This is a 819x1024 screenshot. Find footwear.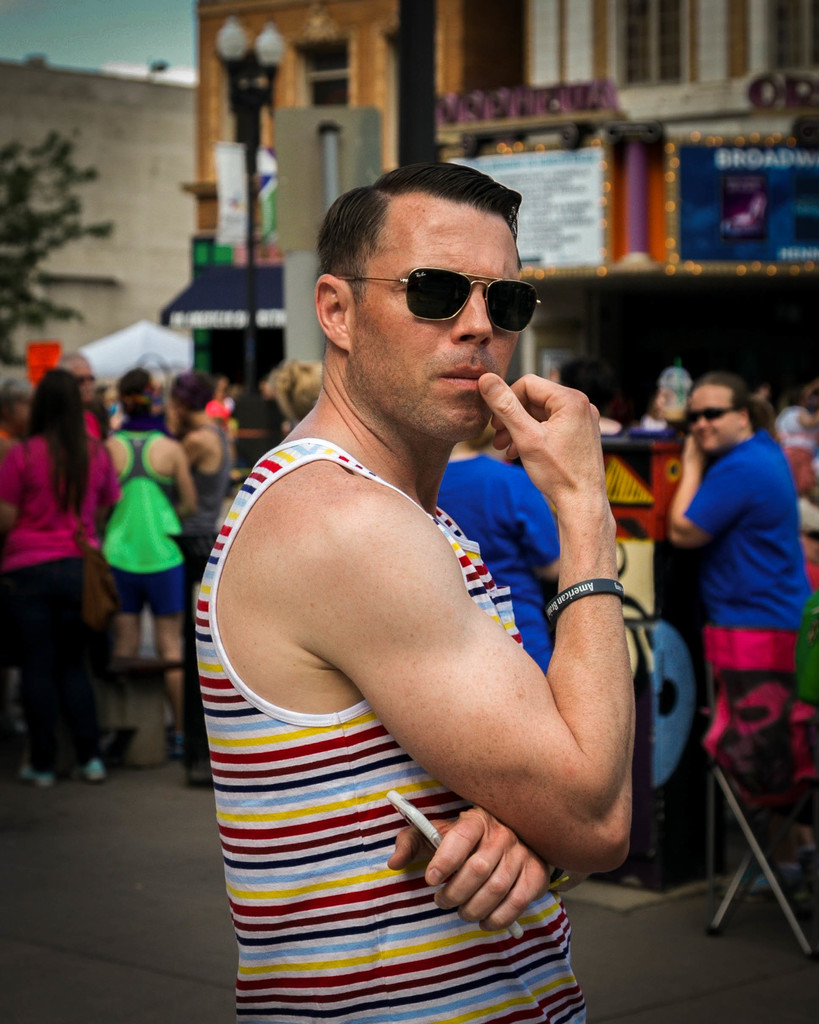
Bounding box: [x1=20, y1=770, x2=63, y2=788].
